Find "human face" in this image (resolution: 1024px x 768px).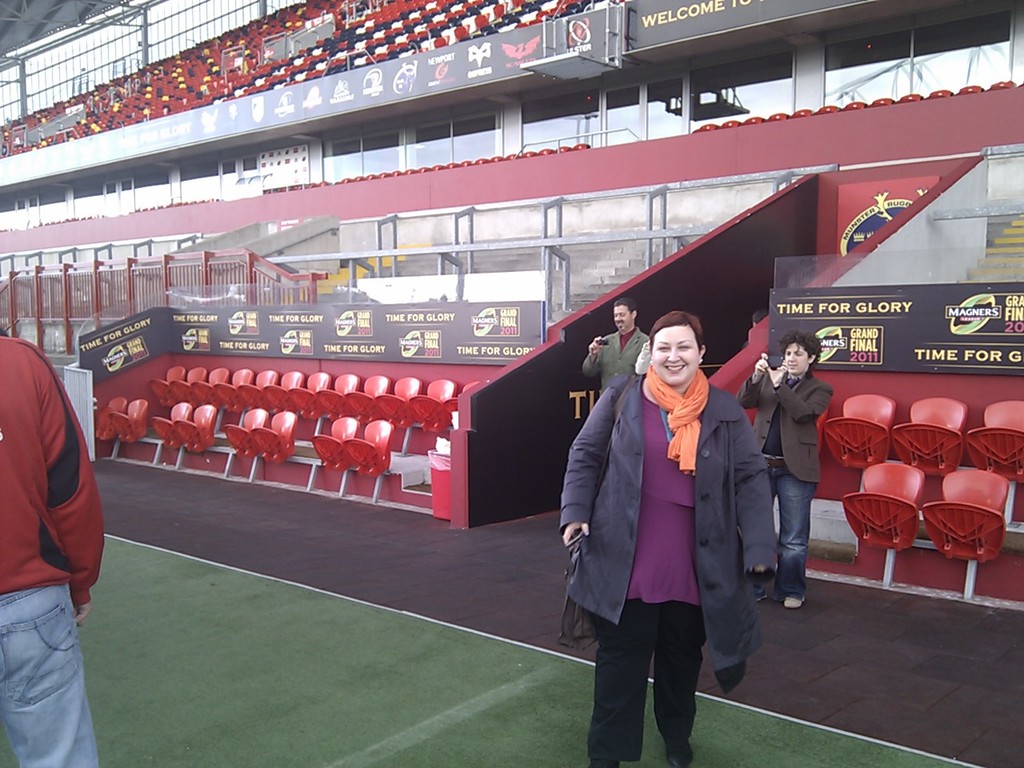
{"left": 651, "top": 326, "right": 702, "bottom": 388}.
